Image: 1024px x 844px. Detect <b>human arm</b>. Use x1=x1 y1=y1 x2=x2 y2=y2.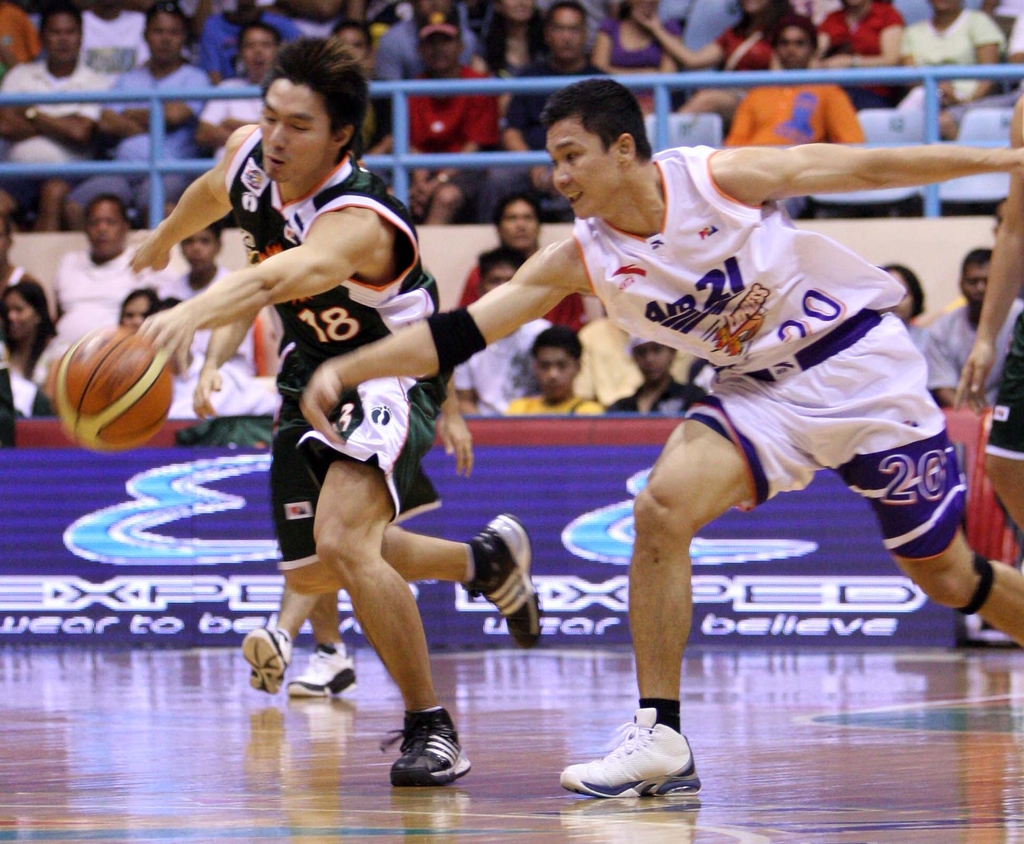
x1=22 y1=74 x2=103 y2=143.
